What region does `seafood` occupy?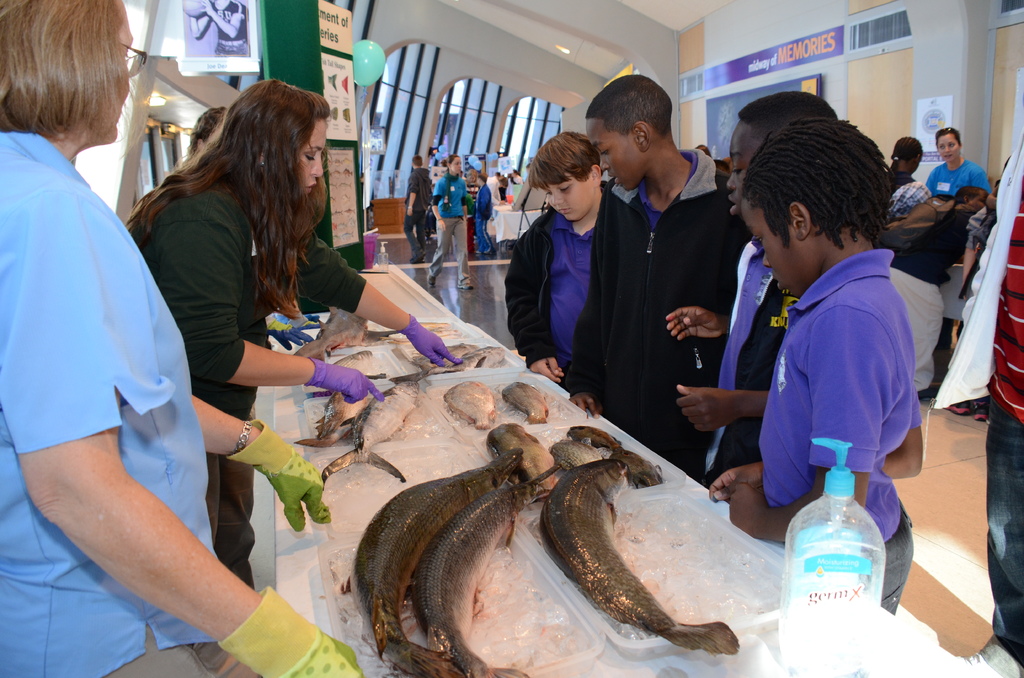
531 456 744 653.
